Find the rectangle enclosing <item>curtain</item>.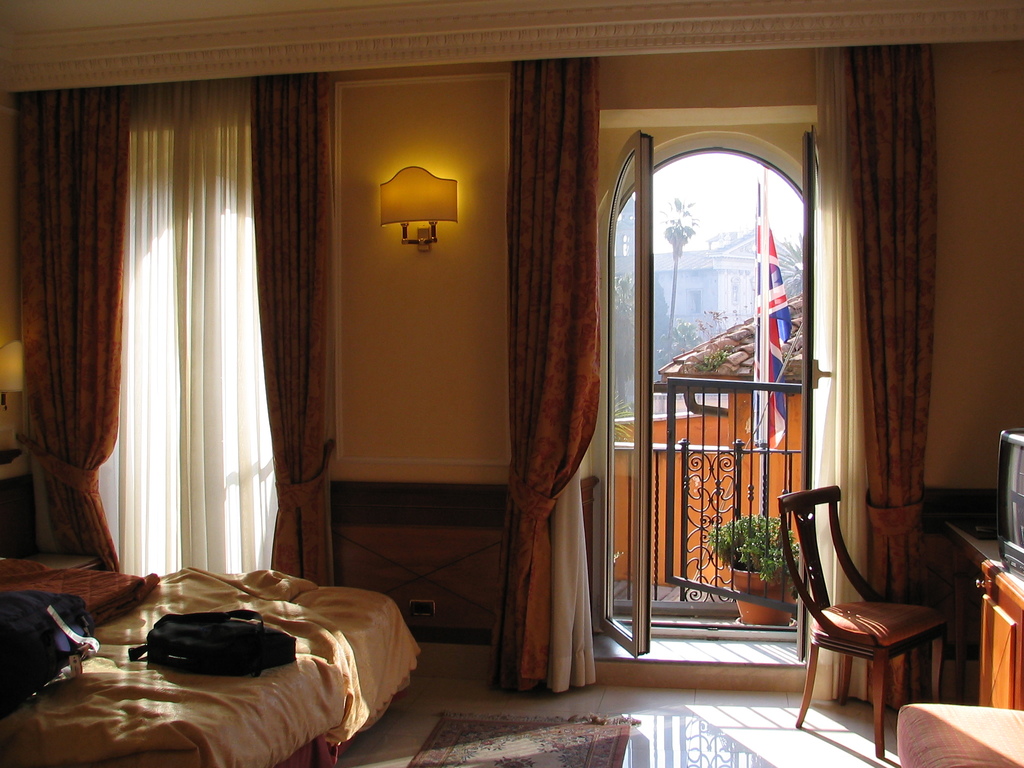
BBox(811, 81, 939, 703).
